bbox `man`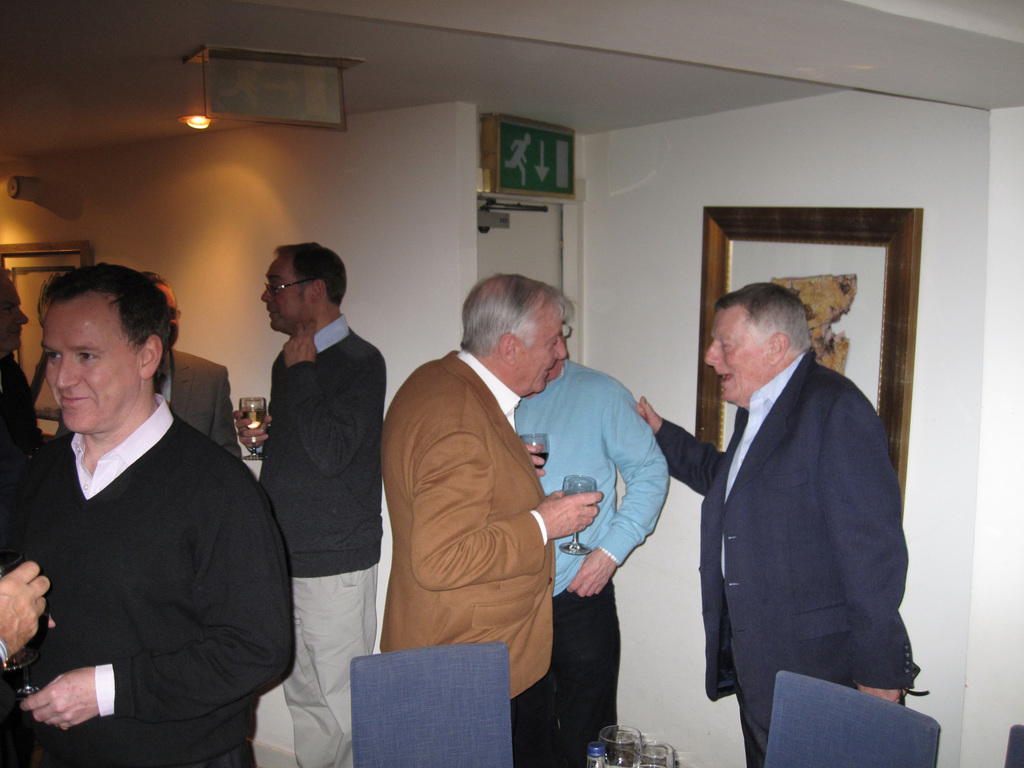
(left=145, top=262, right=241, bottom=458)
